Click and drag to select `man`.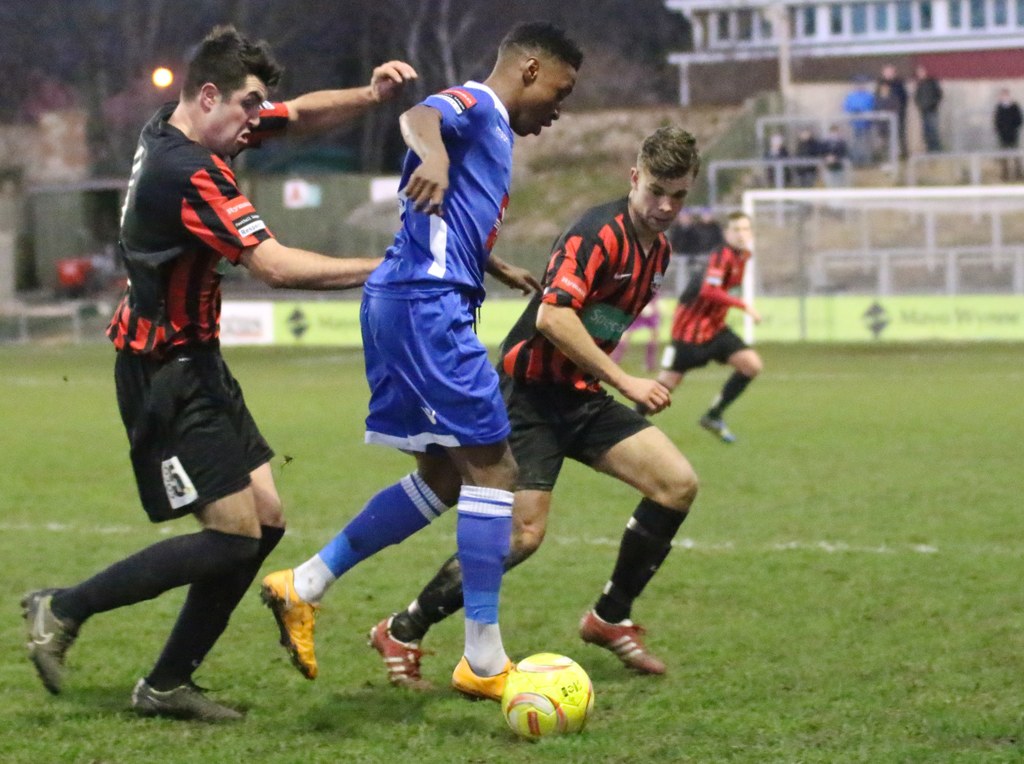
Selection: [364, 124, 702, 692].
